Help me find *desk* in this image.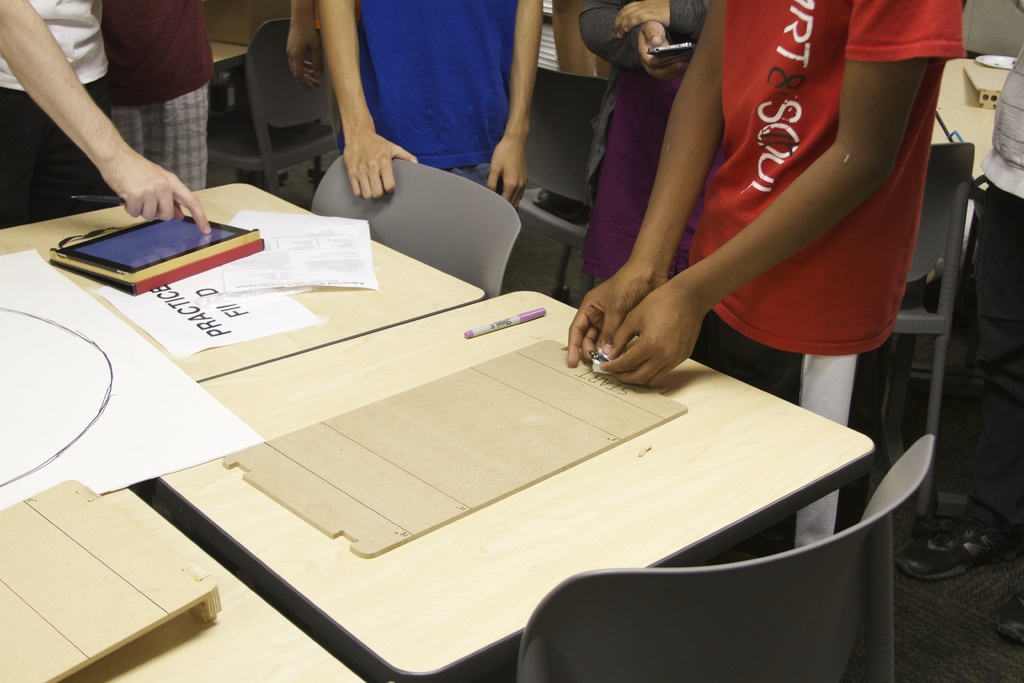
Found it: BBox(180, 277, 877, 647).
